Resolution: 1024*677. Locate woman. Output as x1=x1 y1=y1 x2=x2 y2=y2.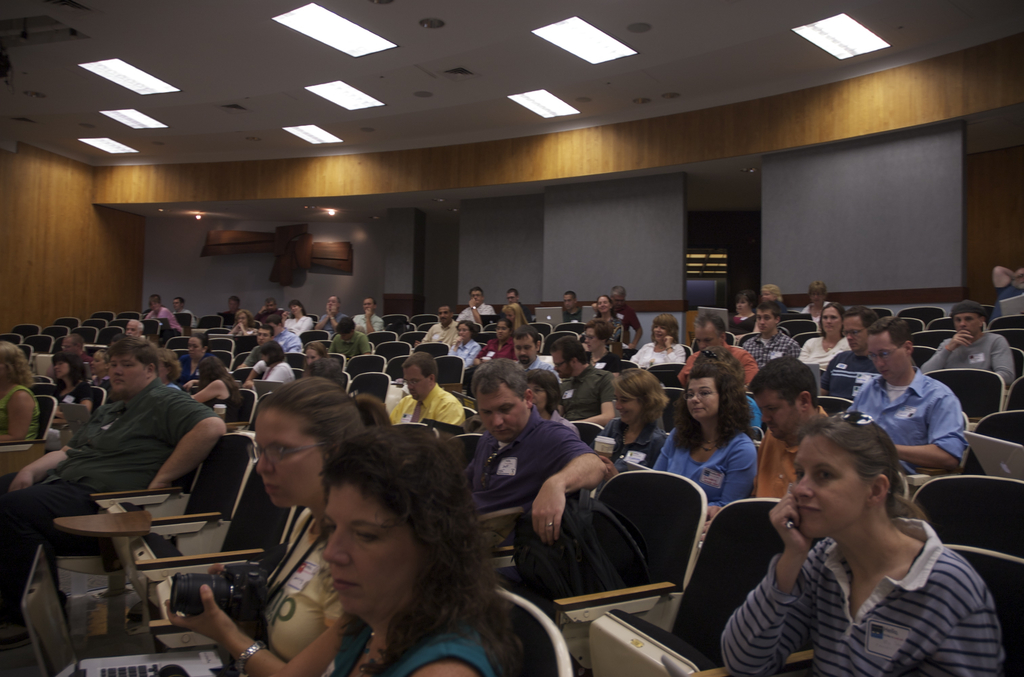
x1=475 y1=316 x2=515 y2=366.
